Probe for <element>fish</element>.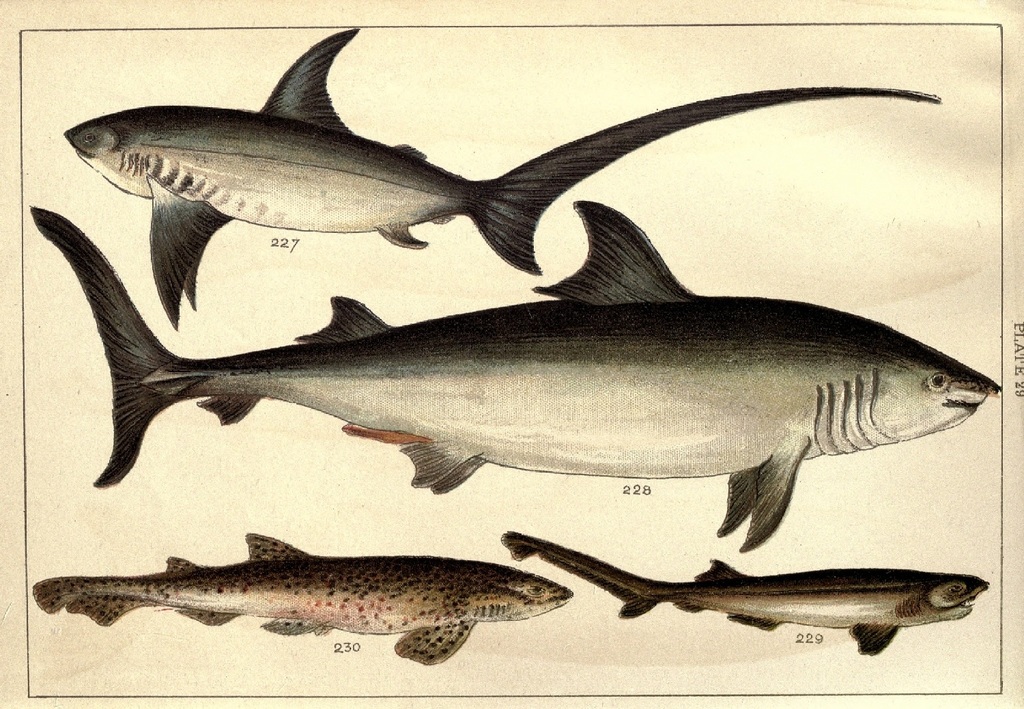
Probe result: 490, 533, 997, 656.
